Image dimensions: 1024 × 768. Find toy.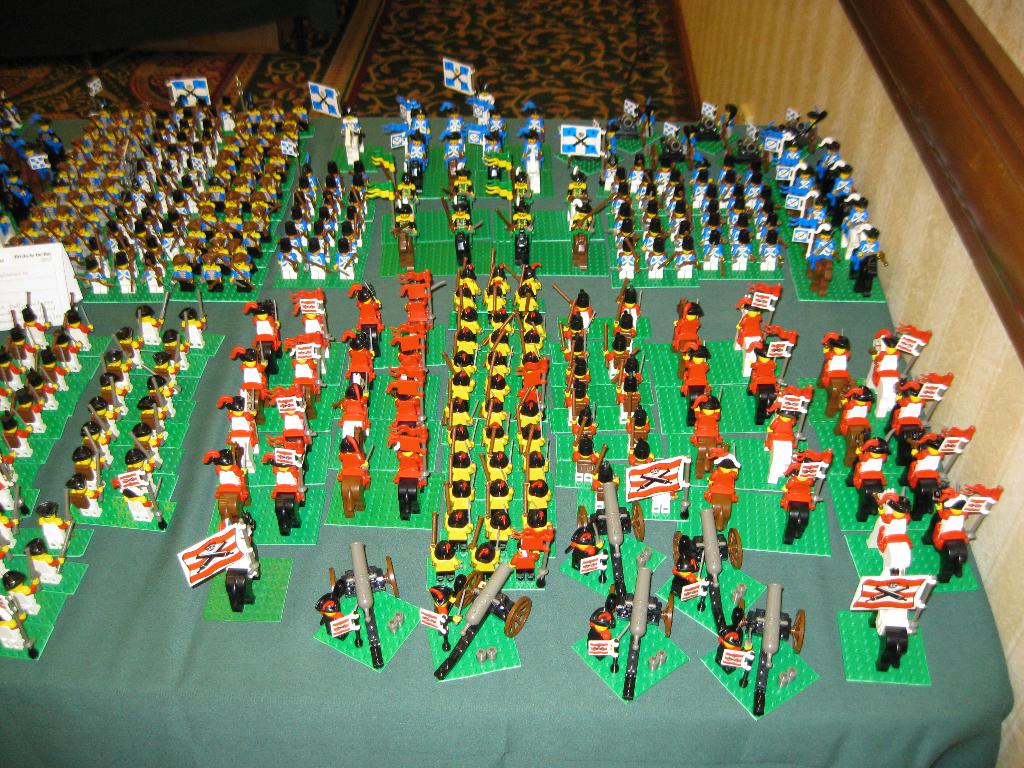
detection(102, 179, 120, 205).
